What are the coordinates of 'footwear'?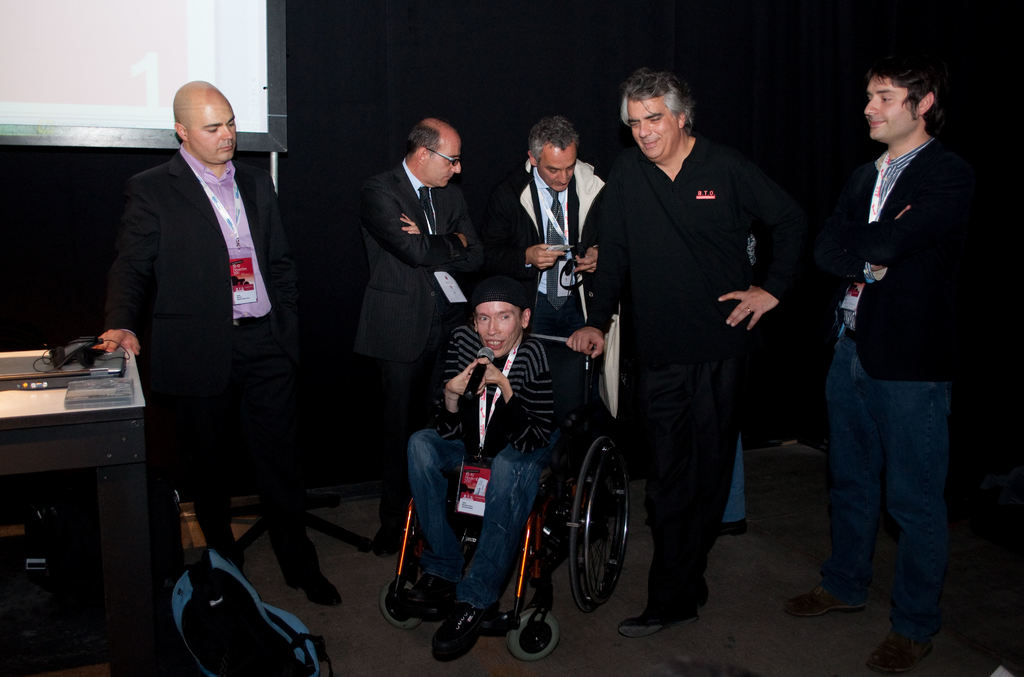
detection(372, 525, 406, 563).
